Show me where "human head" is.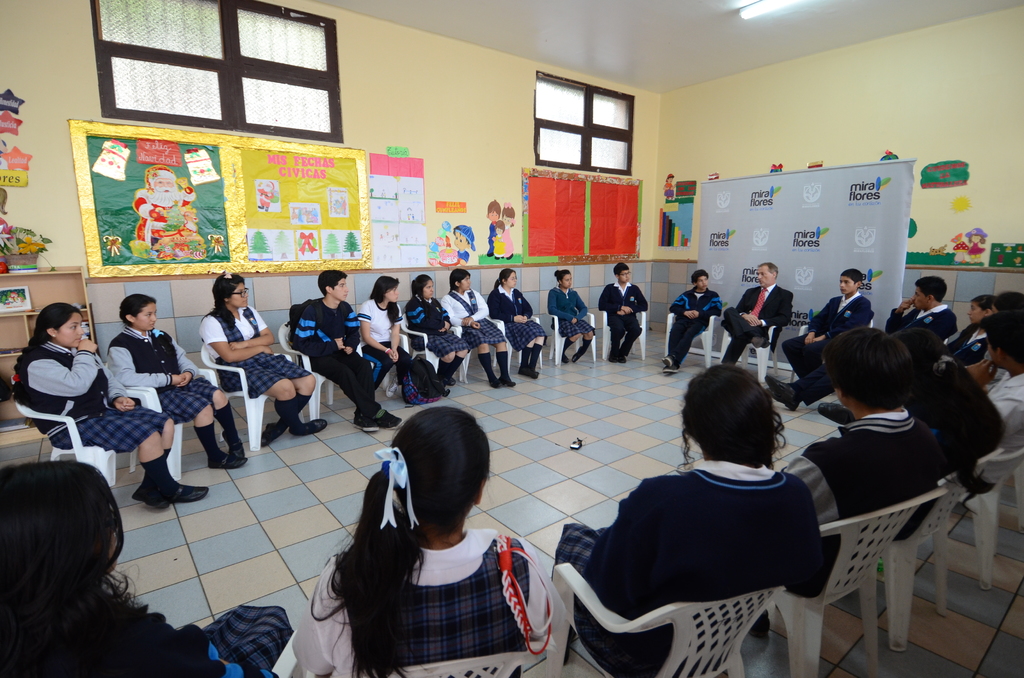
"human head" is at BBox(0, 289, 18, 303).
